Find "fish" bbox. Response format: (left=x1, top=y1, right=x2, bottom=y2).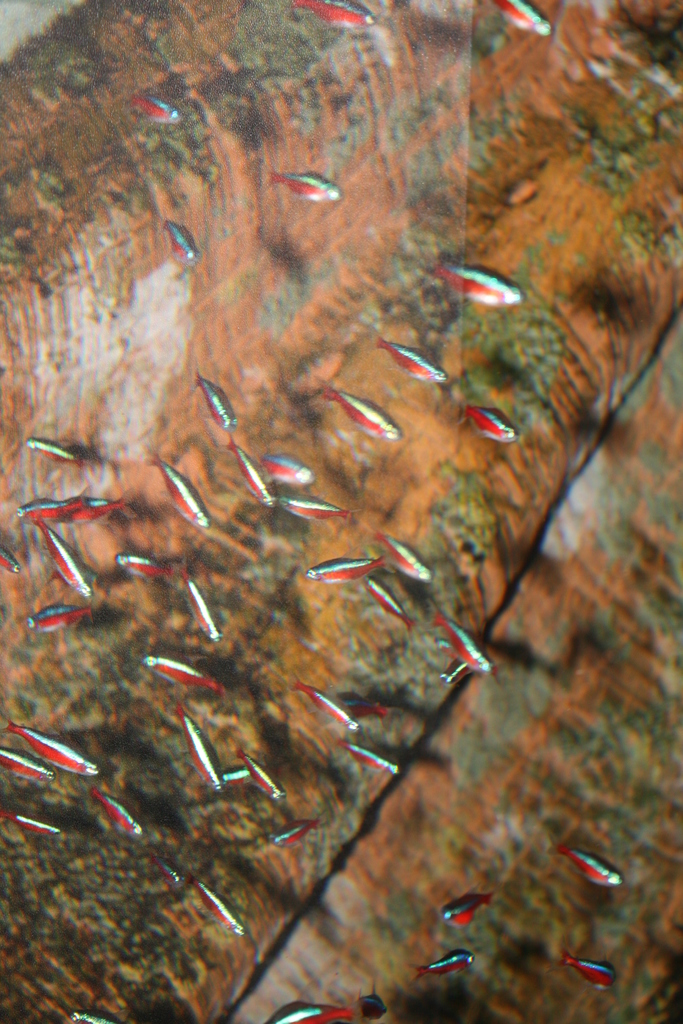
(left=374, top=337, right=449, bottom=382).
